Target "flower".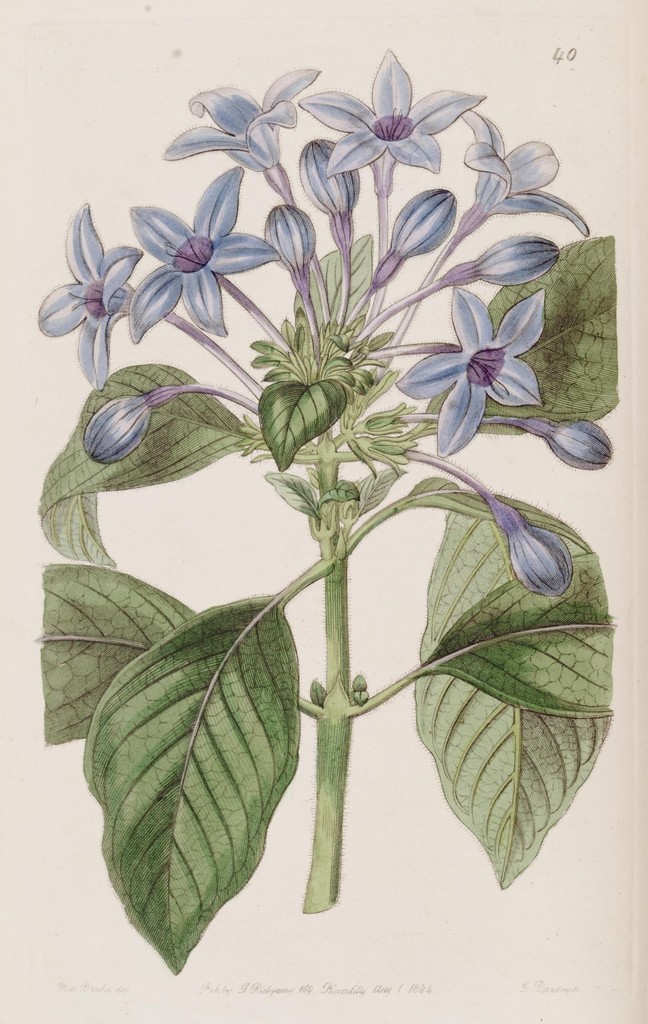
Target region: rect(392, 280, 544, 461).
